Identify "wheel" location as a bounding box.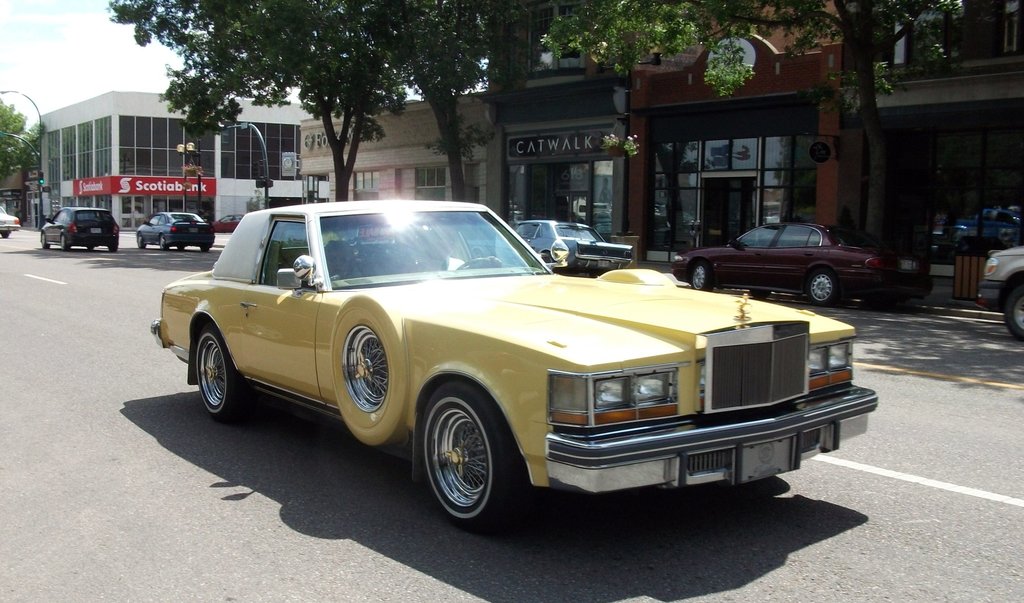
BBox(808, 269, 837, 303).
